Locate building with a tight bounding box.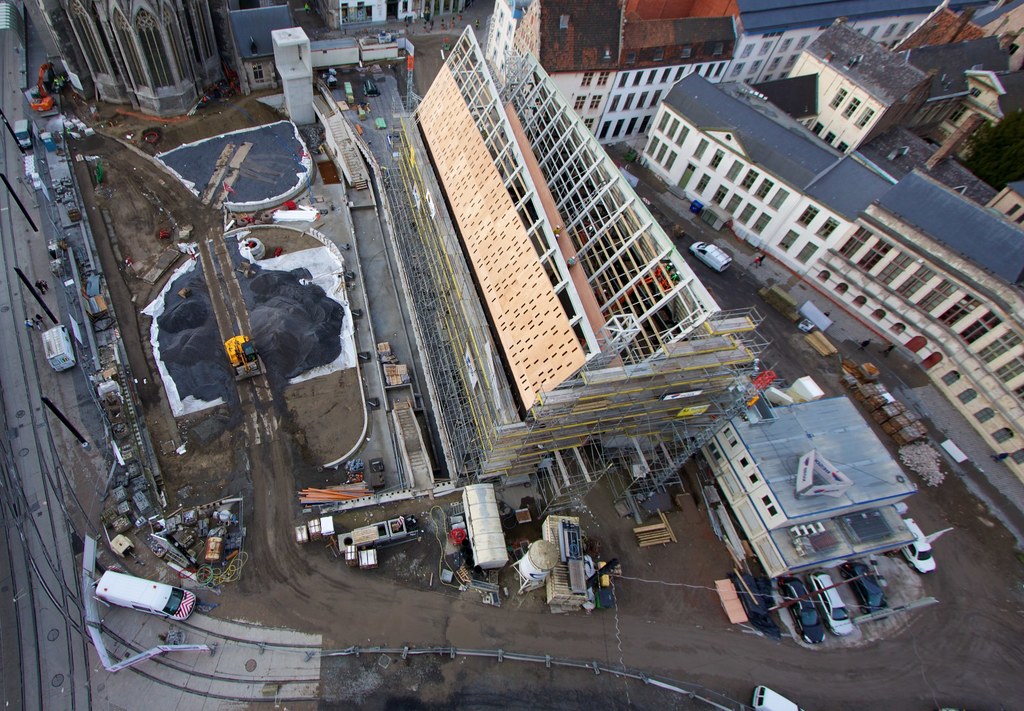
[394,21,777,476].
